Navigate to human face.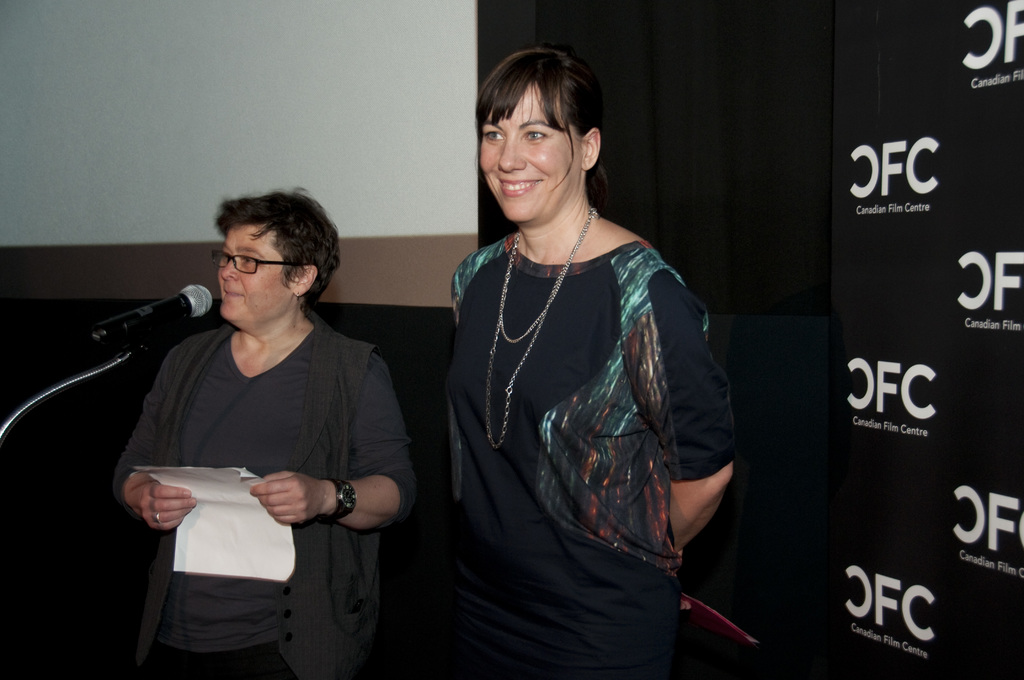
Navigation target: x1=481 y1=77 x2=579 y2=221.
